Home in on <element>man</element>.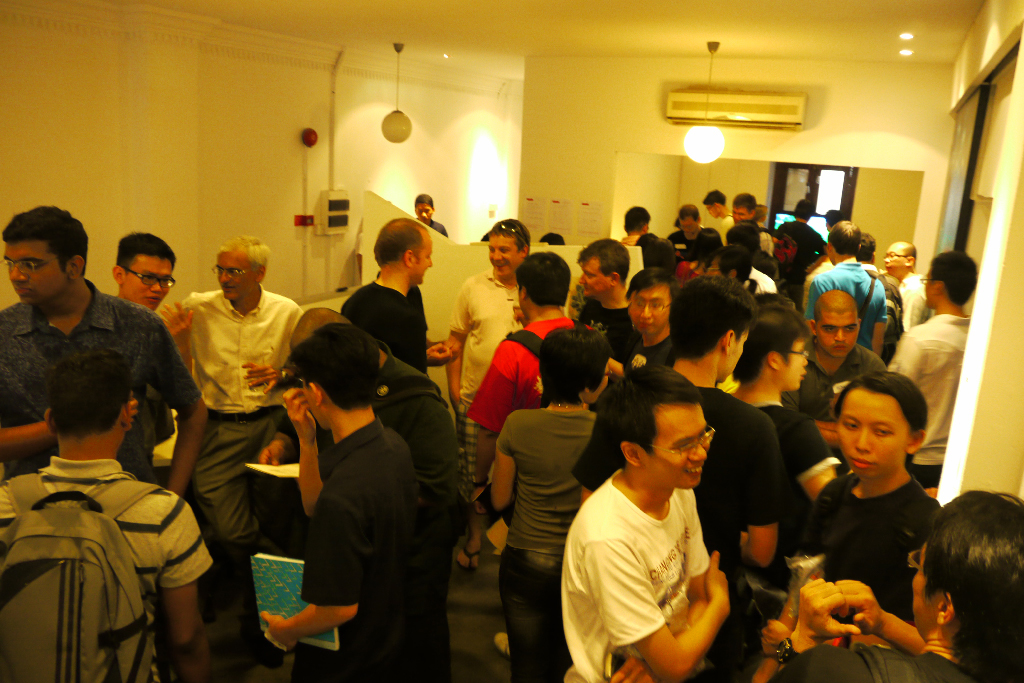
Homed in at l=552, t=235, r=647, b=370.
